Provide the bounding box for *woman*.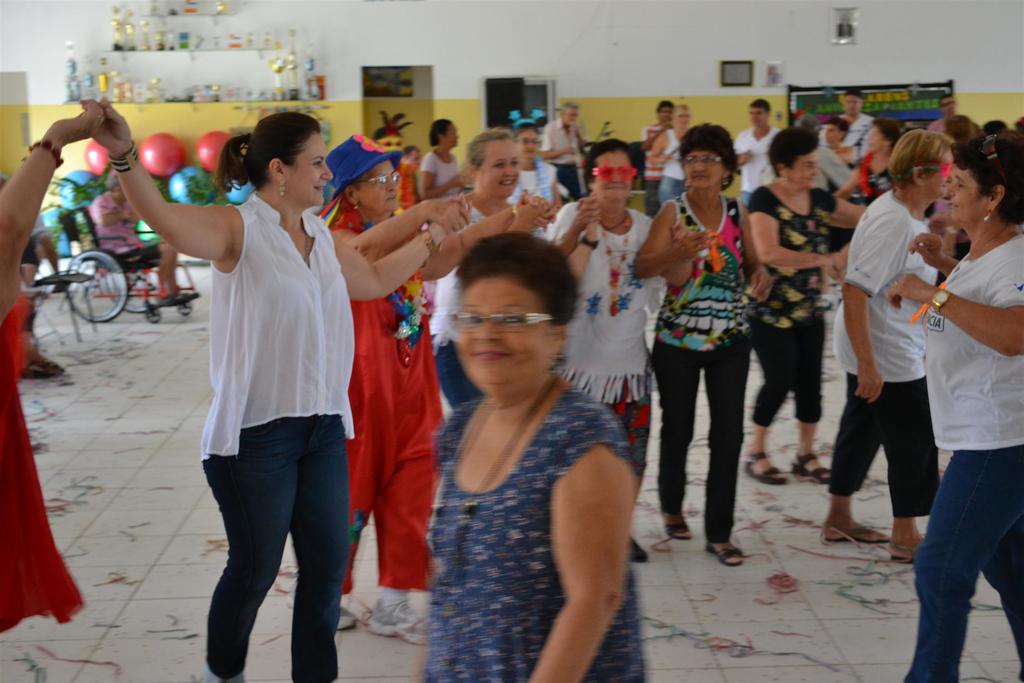
[531,140,700,562].
